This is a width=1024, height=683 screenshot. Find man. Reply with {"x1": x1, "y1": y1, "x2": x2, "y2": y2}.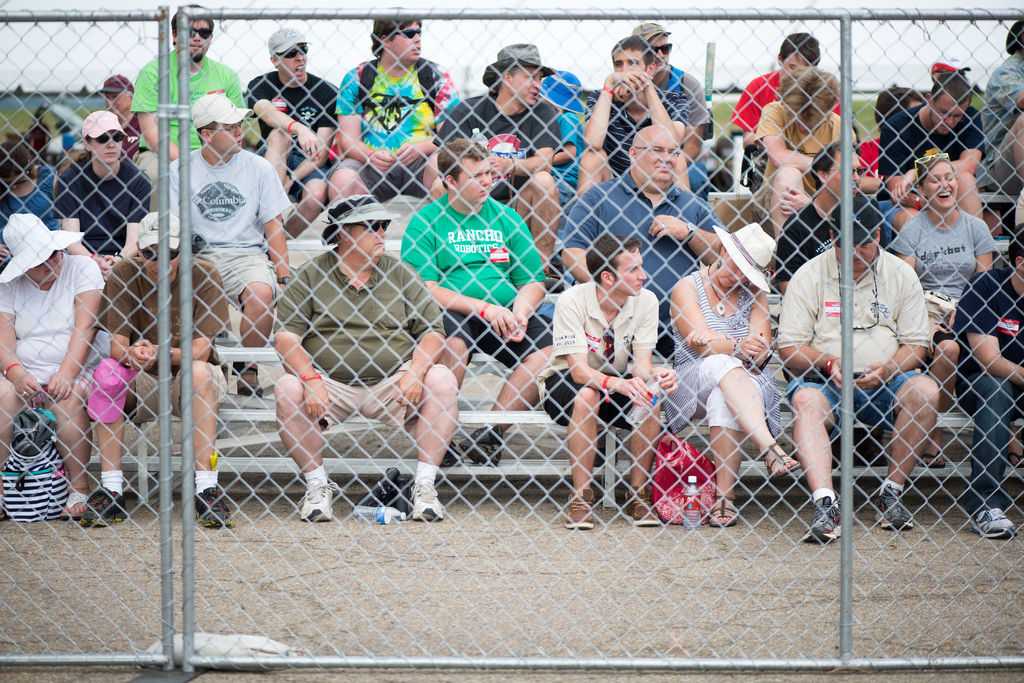
{"x1": 534, "y1": 234, "x2": 676, "y2": 533}.
